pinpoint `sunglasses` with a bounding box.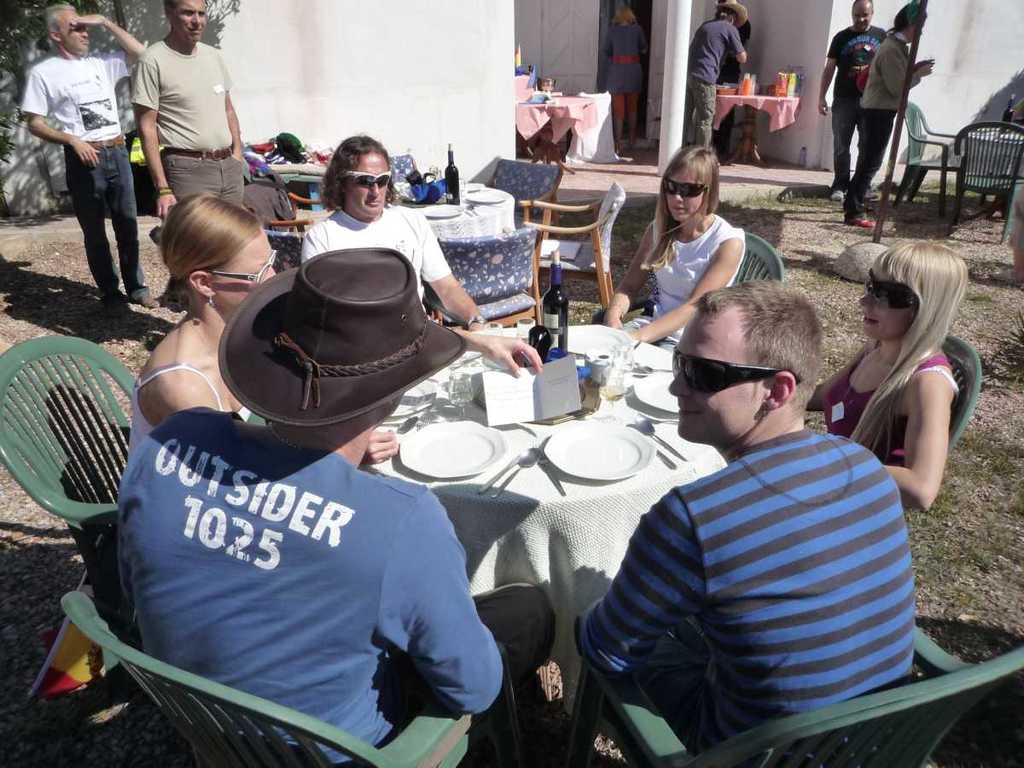
select_region(346, 172, 390, 188).
